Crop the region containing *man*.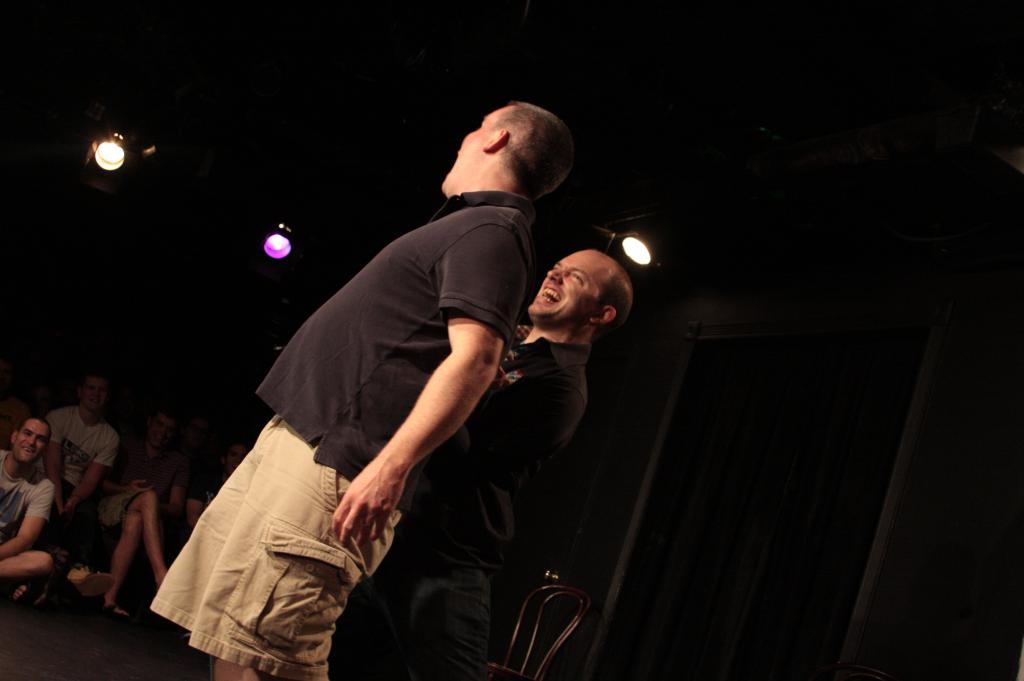
Crop region: region(96, 488, 207, 620).
